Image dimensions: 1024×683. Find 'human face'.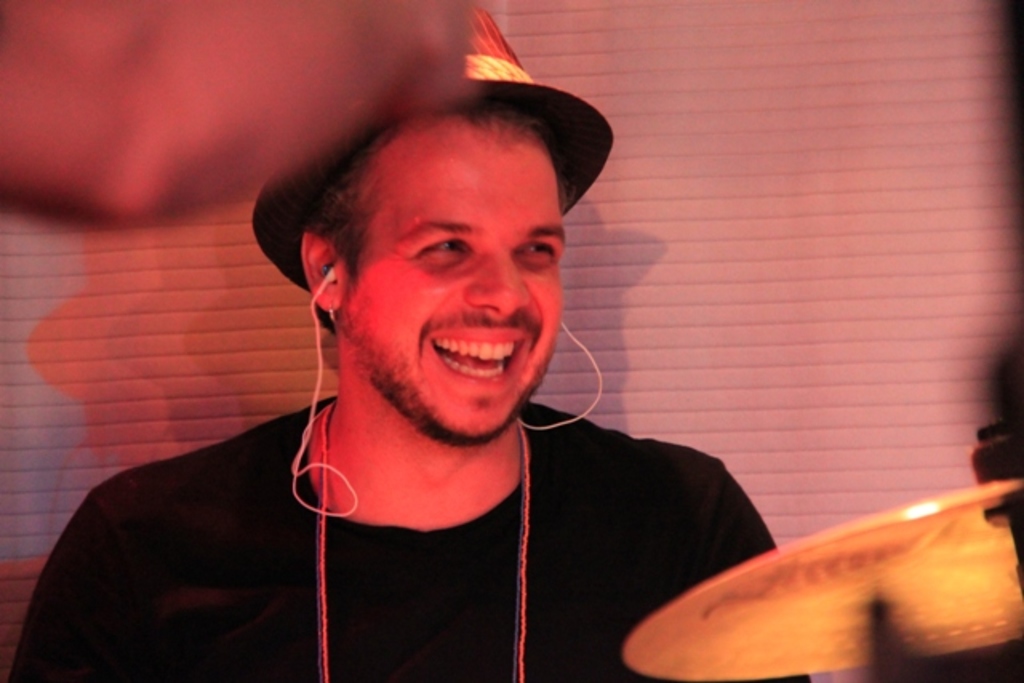
bbox=(336, 109, 563, 443).
